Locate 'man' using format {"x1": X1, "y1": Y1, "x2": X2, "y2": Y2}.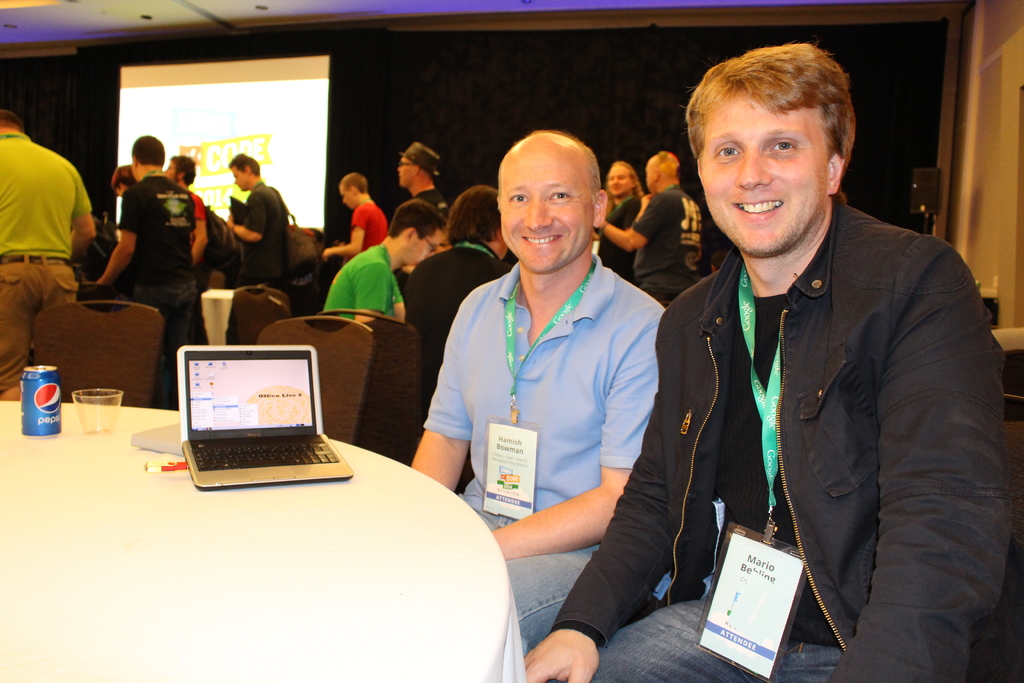
{"x1": 324, "y1": 199, "x2": 446, "y2": 325}.
